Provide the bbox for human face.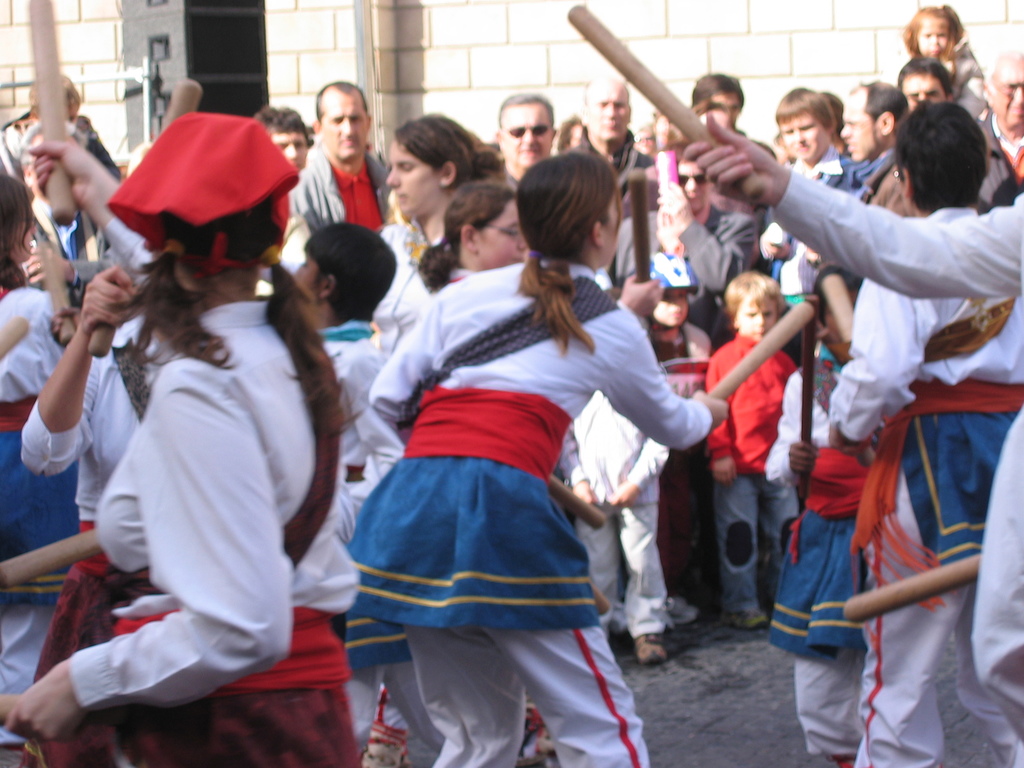
<bbox>780, 111, 822, 156</bbox>.
